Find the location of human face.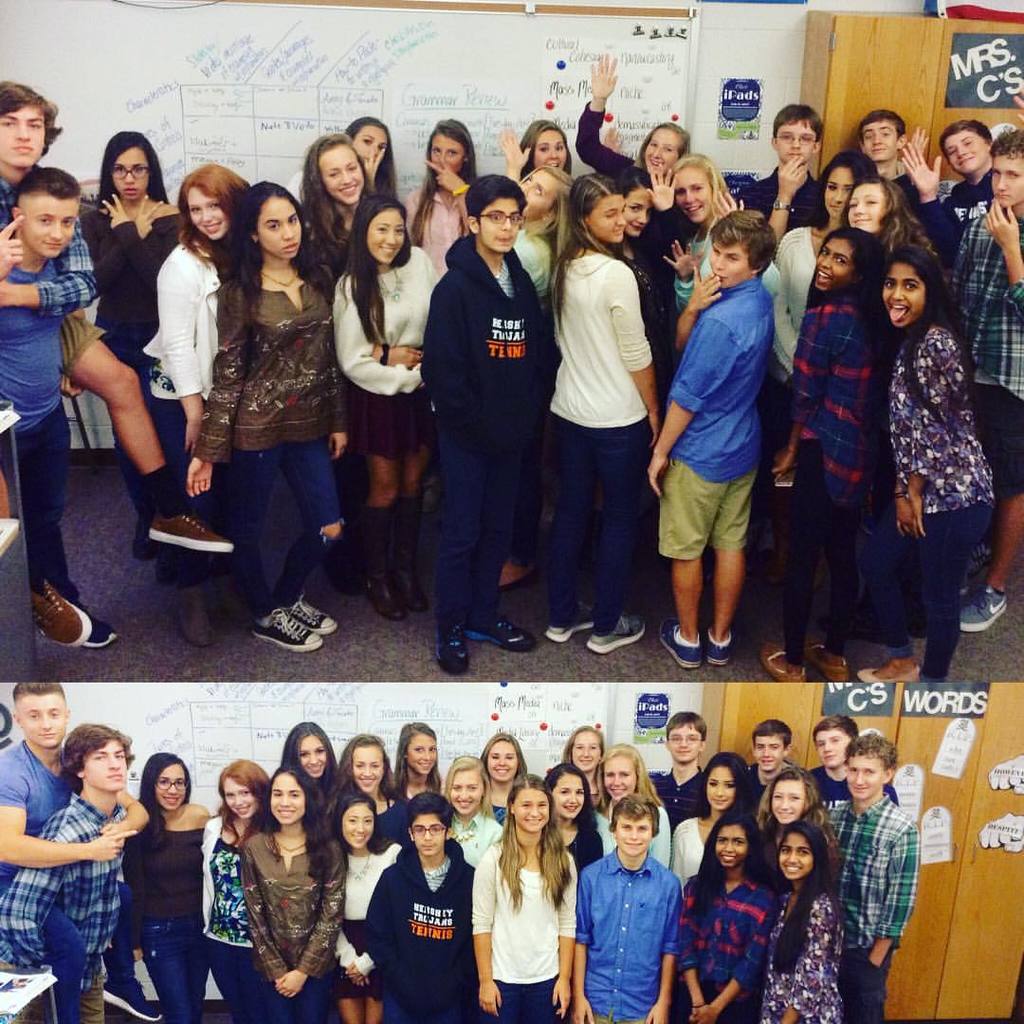
Location: bbox(302, 735, 330, 776).
